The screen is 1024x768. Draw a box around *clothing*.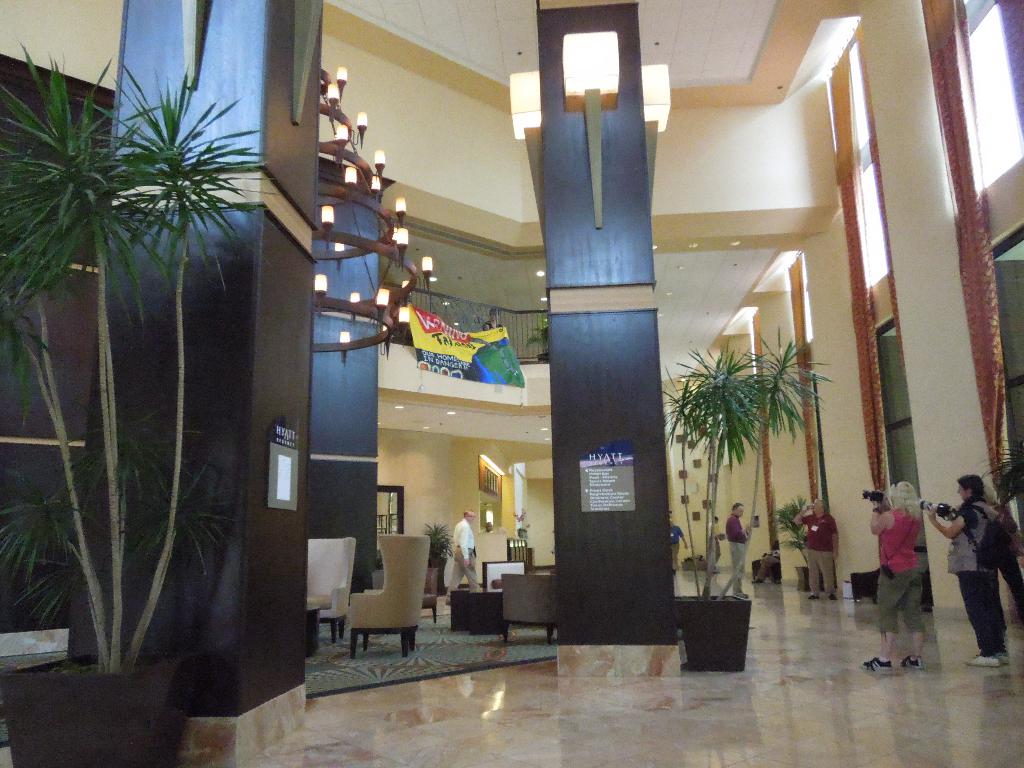
region(802, 513, 838, 593).
